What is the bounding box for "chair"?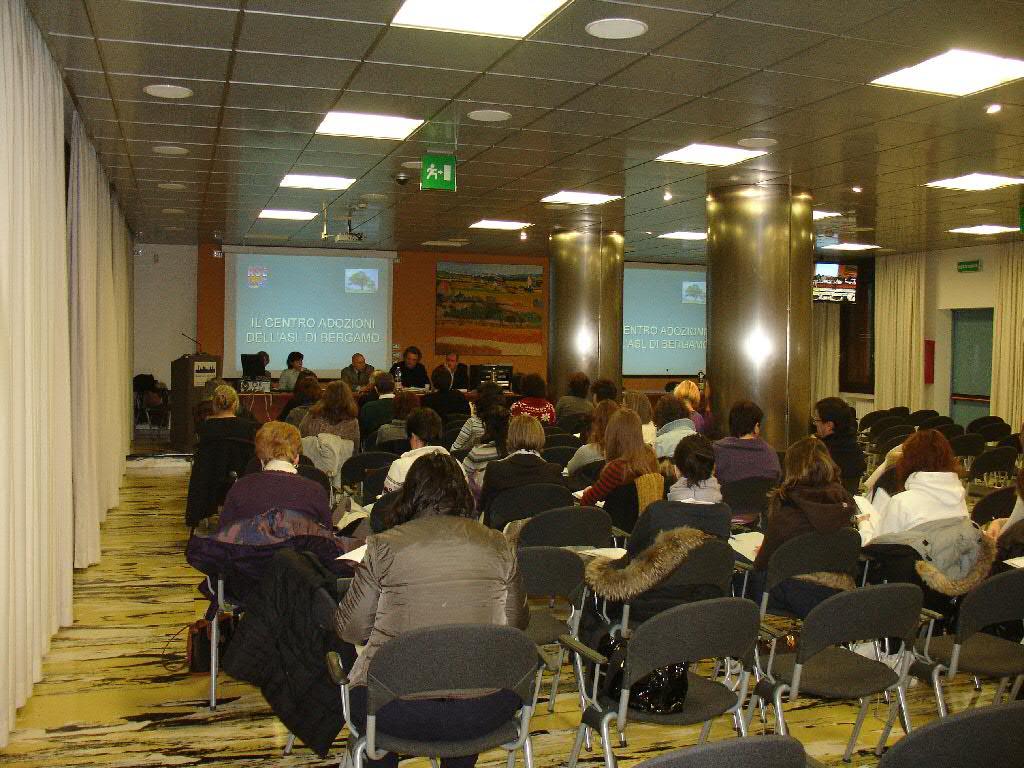
[517,542,590,737].
